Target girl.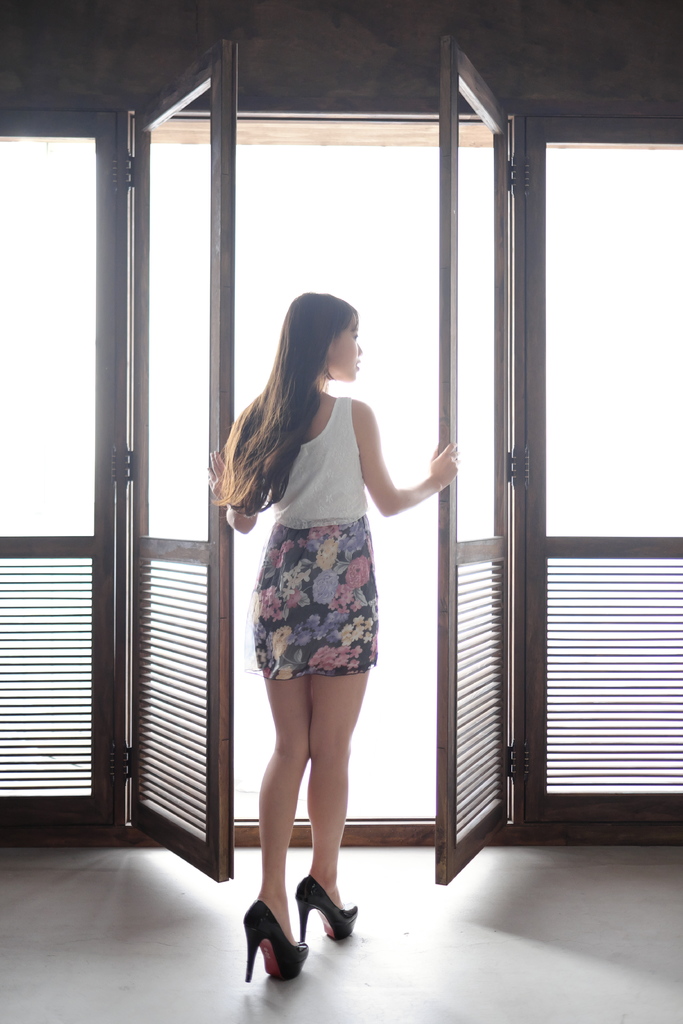
Target region: <region>212, 292, 463, 979</region>.
